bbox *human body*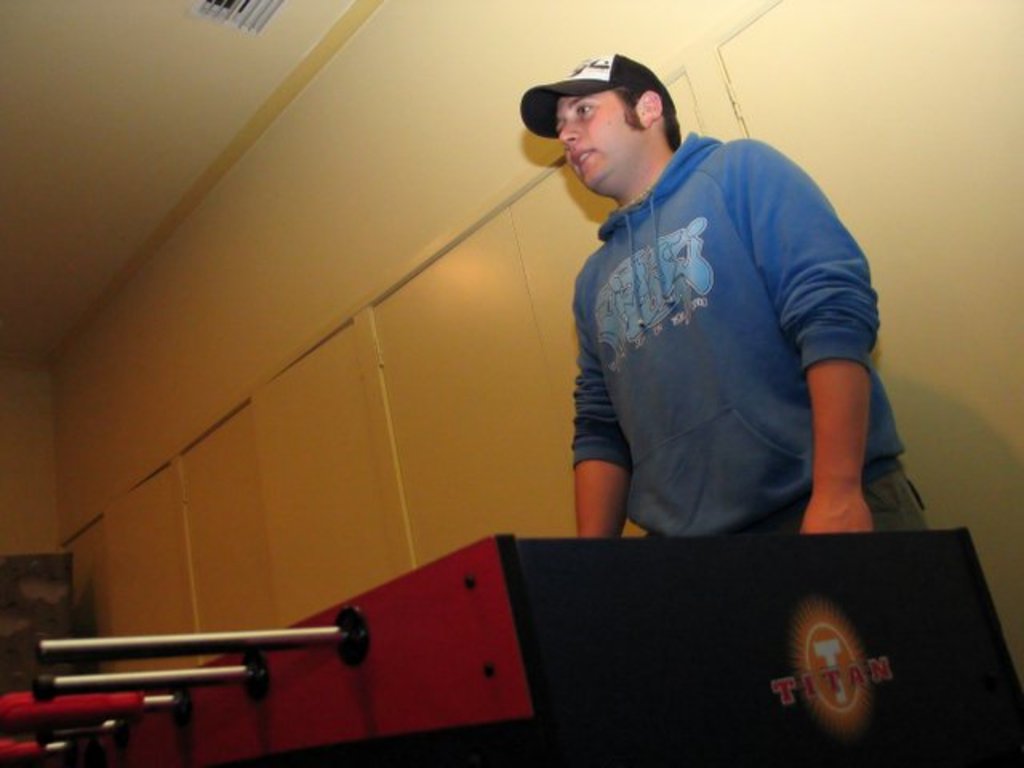
<bbox>520, 82, 902, 618</bbox>
